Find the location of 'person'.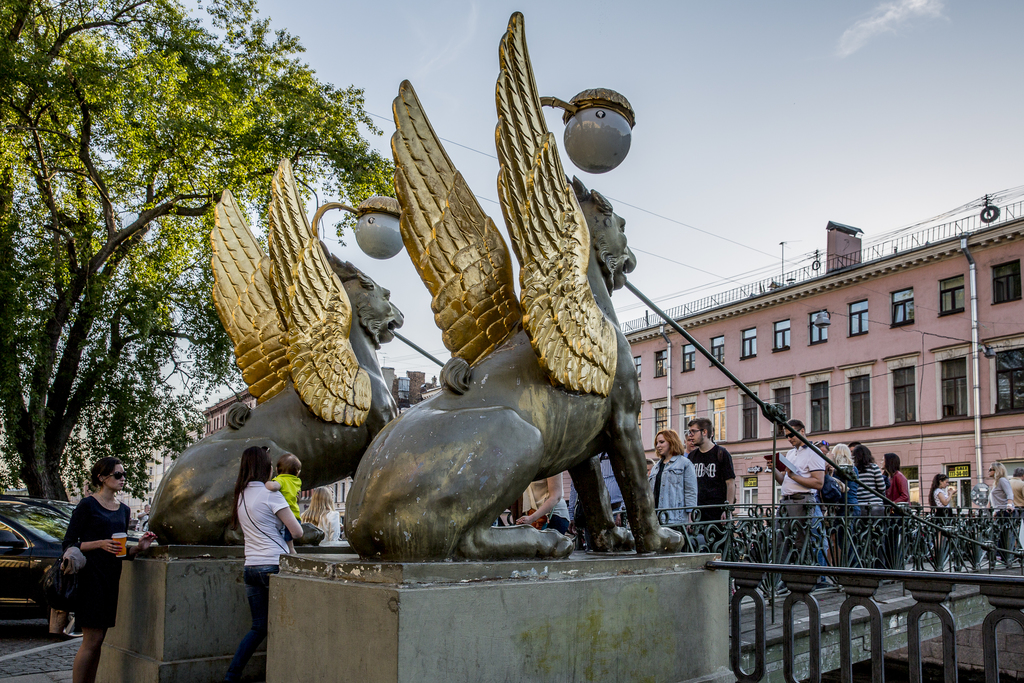
Location: locate(826, 447, 855, 588).
